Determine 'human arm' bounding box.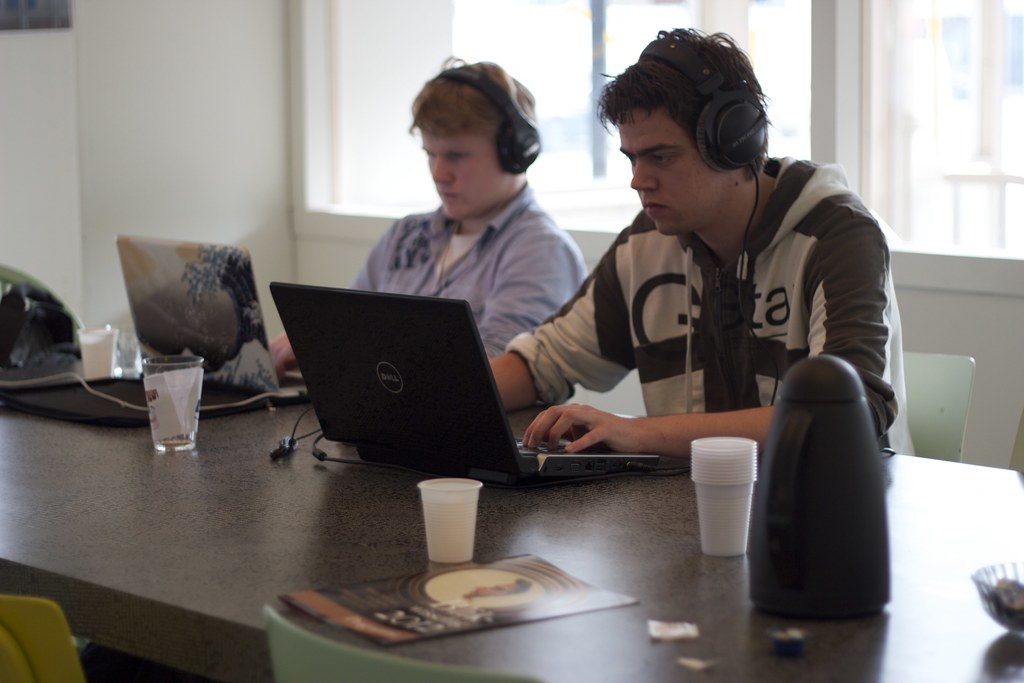
Determined: 494/238/639/402.
